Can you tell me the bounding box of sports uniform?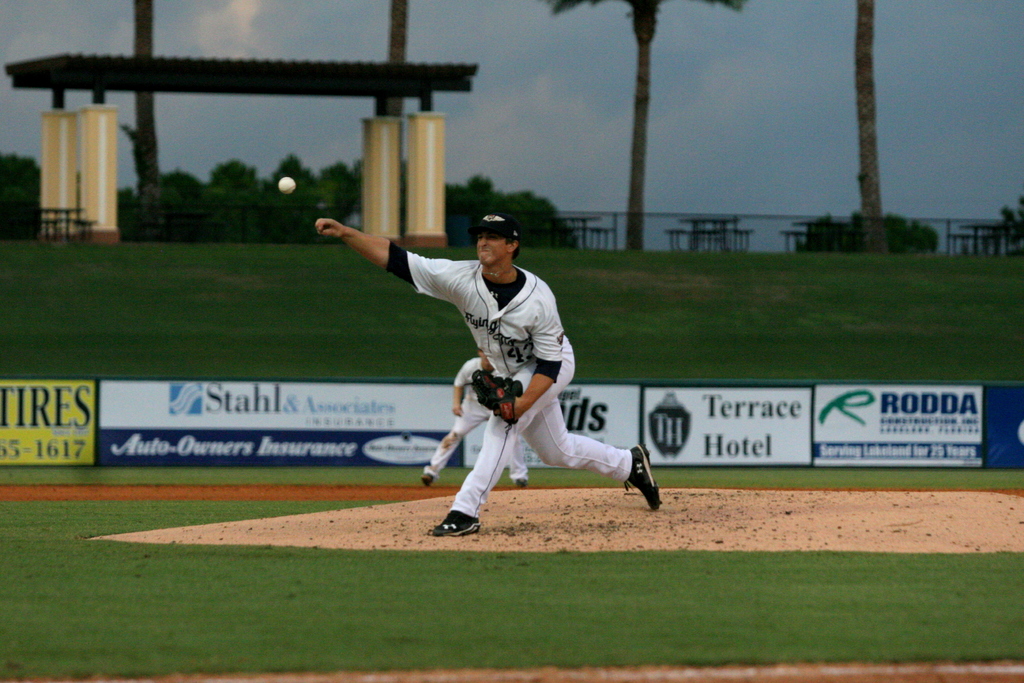
<region>418, 343, 534, 482</region>.
